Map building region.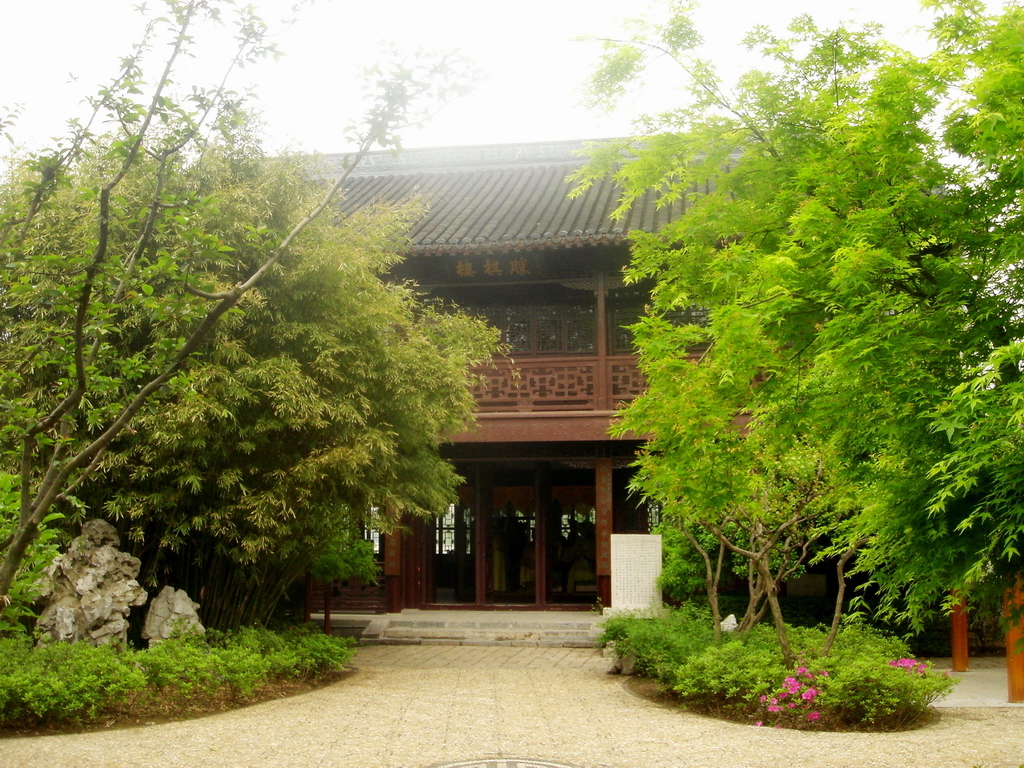
Mapped to detection(193, 107, 1023, 621).
